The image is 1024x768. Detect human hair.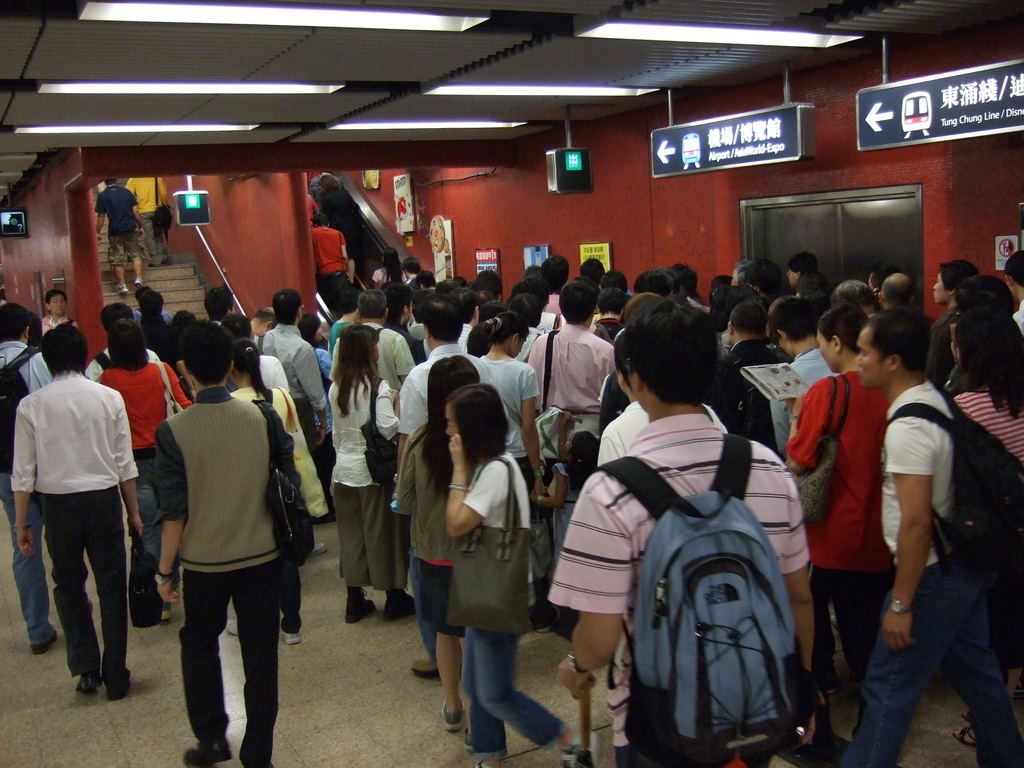
Detection: 418,352,480,490.
